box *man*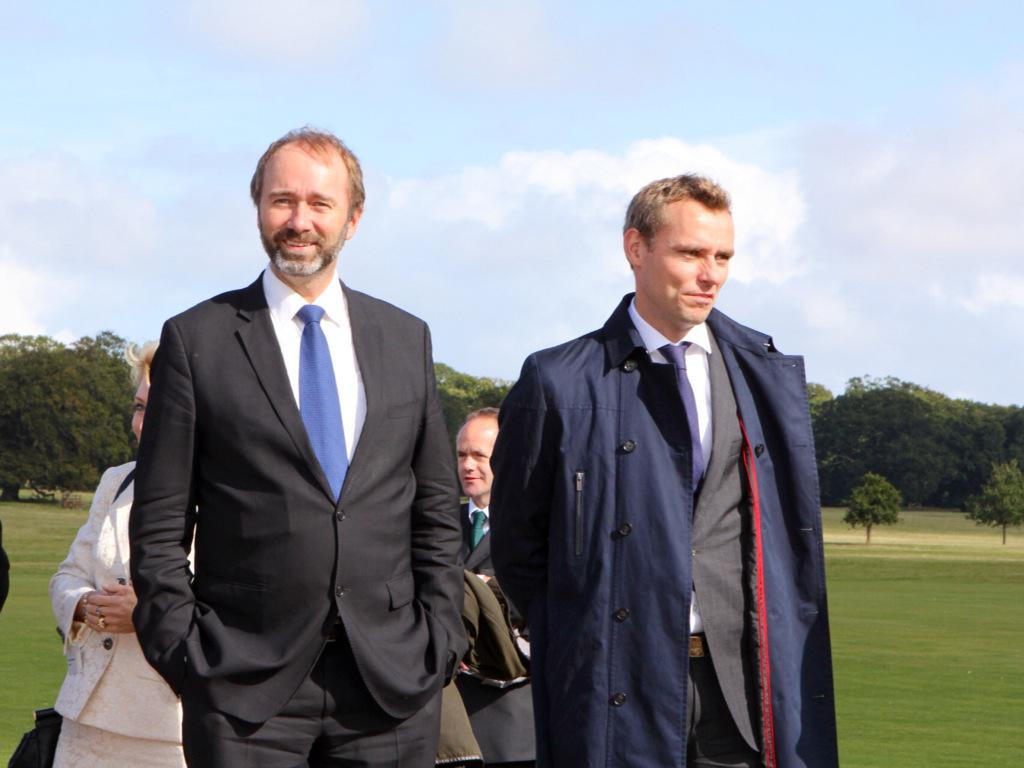
<bbox>460, 405, 541, 767</bbox>
